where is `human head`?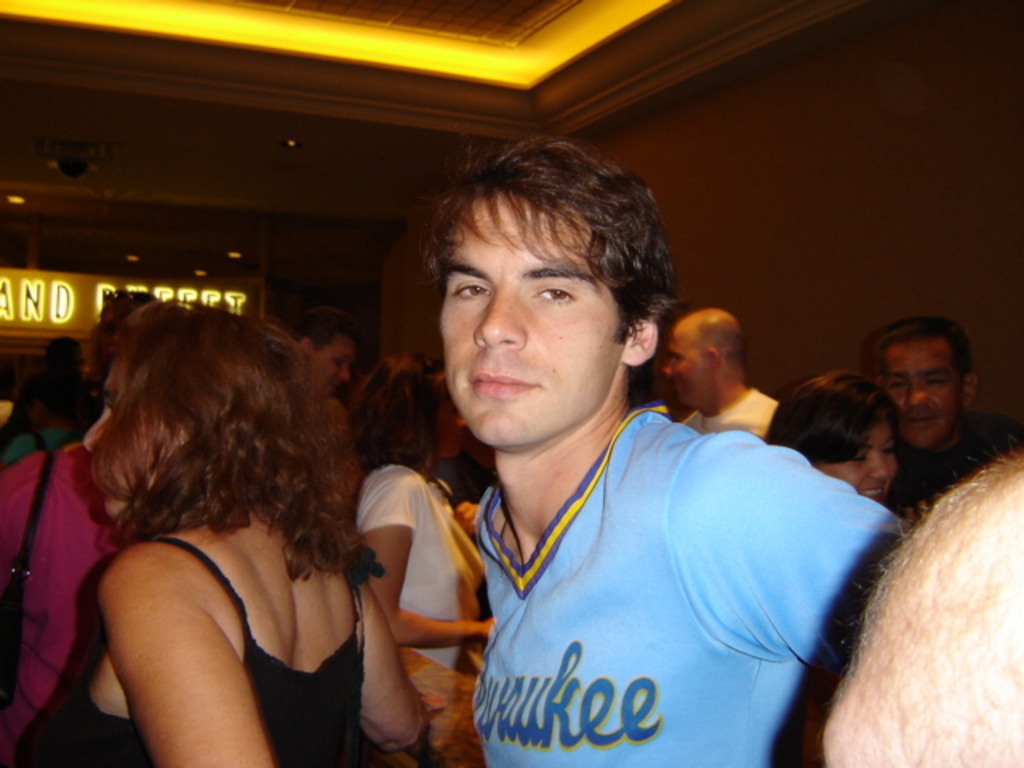
{"x1": 862, "y1": 322, "x2": 982, "y2": 445}.
